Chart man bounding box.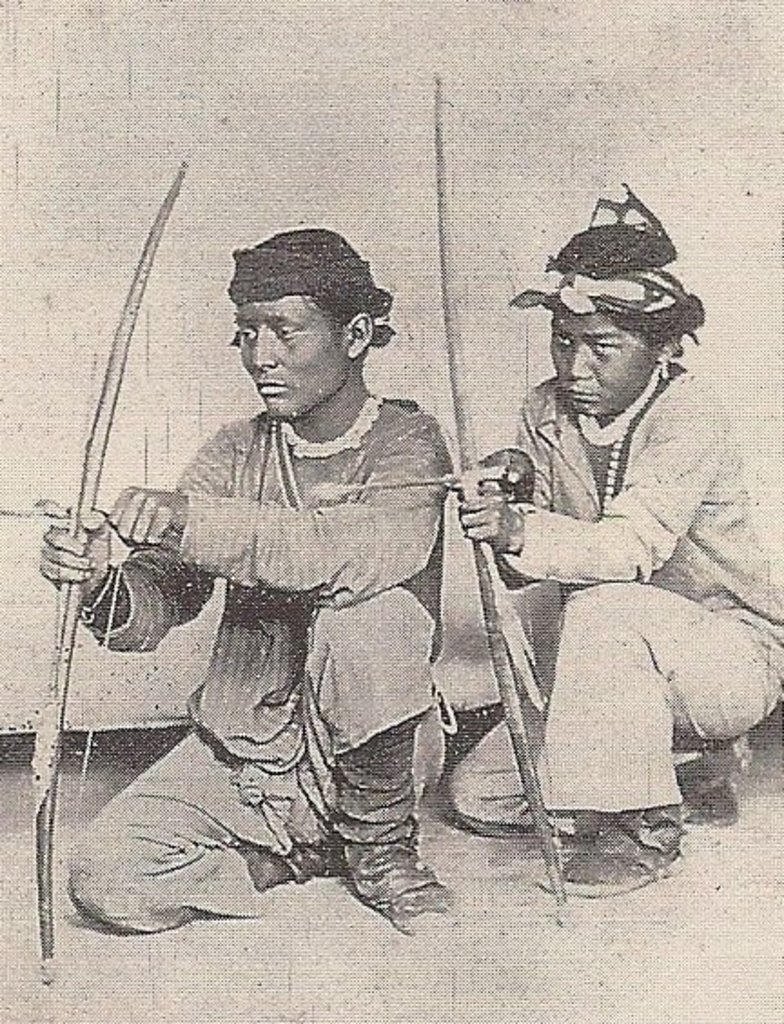
Charted: <box>38,223,448,922</box>.
